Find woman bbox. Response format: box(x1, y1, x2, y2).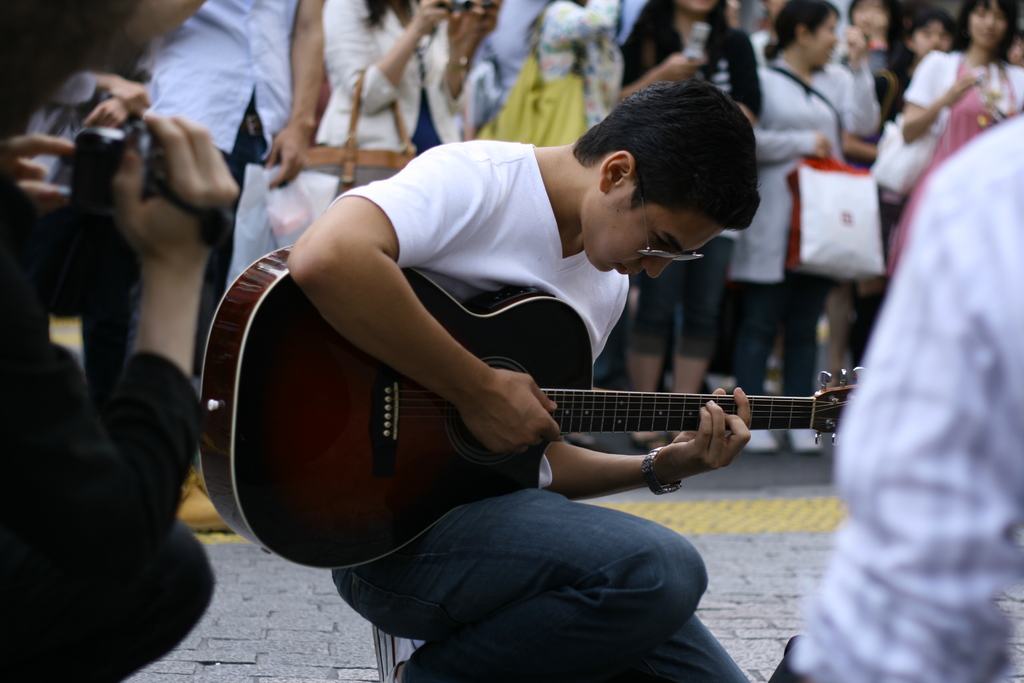
box(530, 0, 627, 432).
